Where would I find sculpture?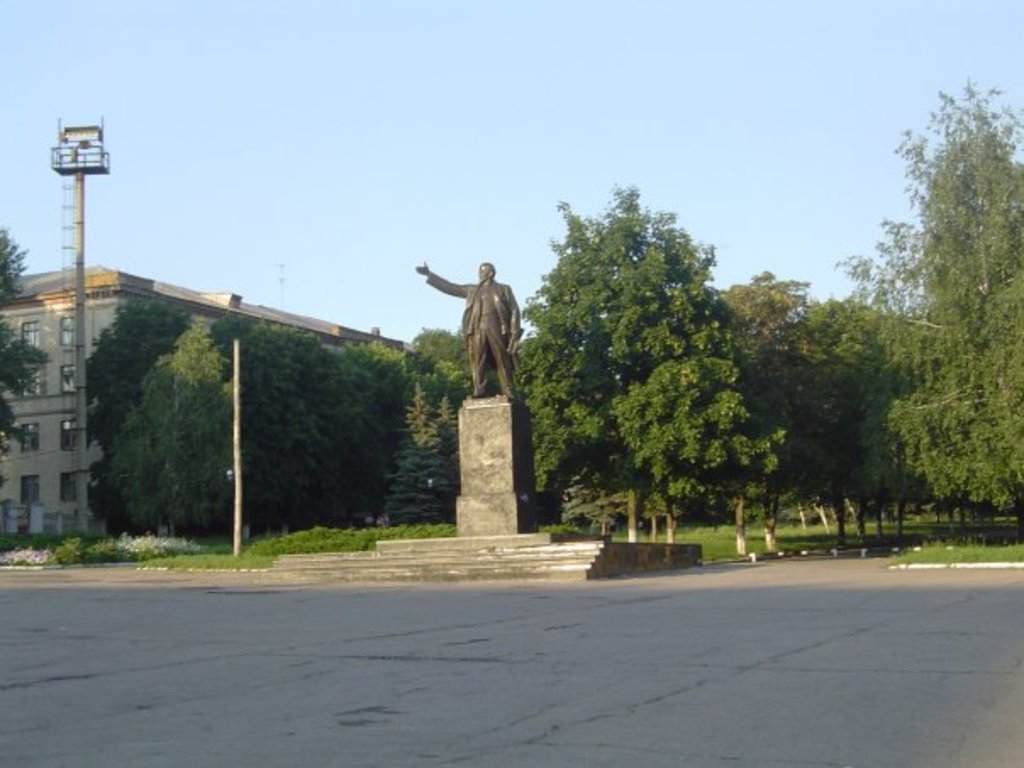
At rect(426, 244, 531, 412).
